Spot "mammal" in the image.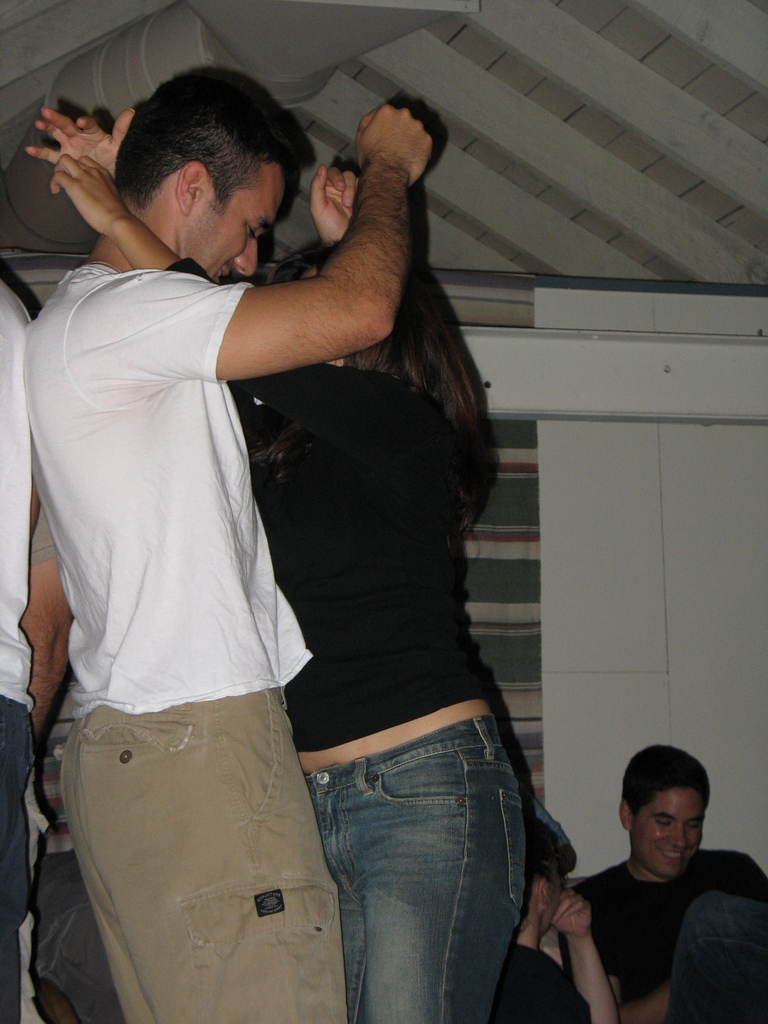
"mammal" found at left=24, top=108, right=490, bottom=1023.
